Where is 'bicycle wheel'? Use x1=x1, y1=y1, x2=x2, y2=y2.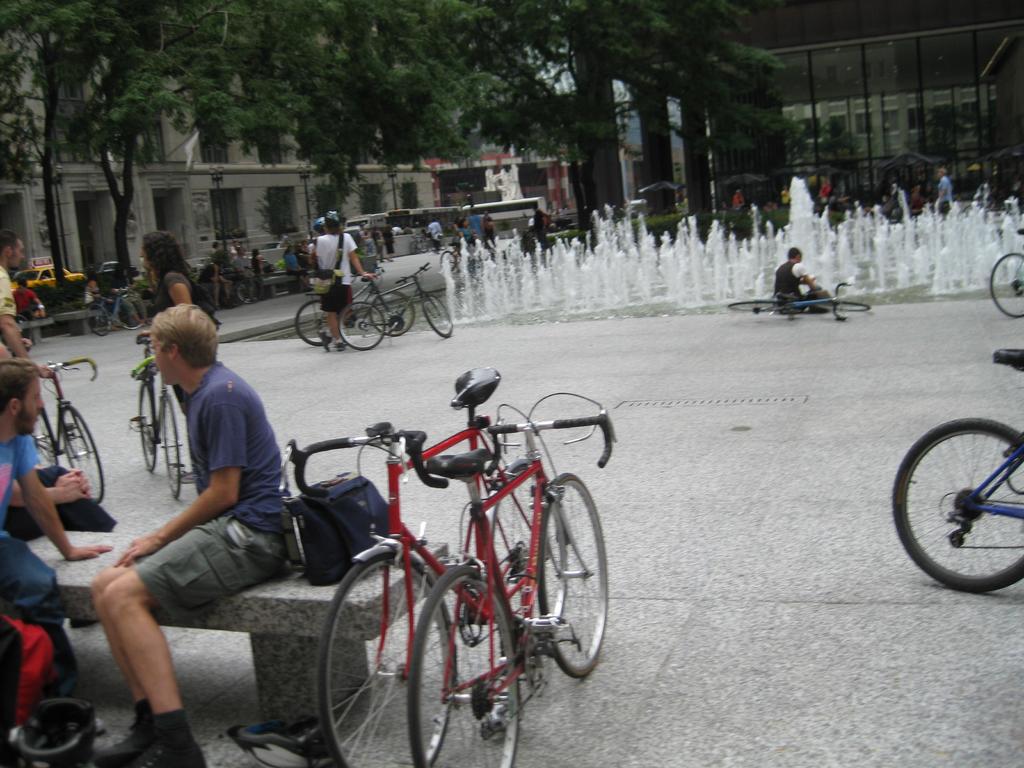
x1=720, y1=295, x2=781, y2=316.
